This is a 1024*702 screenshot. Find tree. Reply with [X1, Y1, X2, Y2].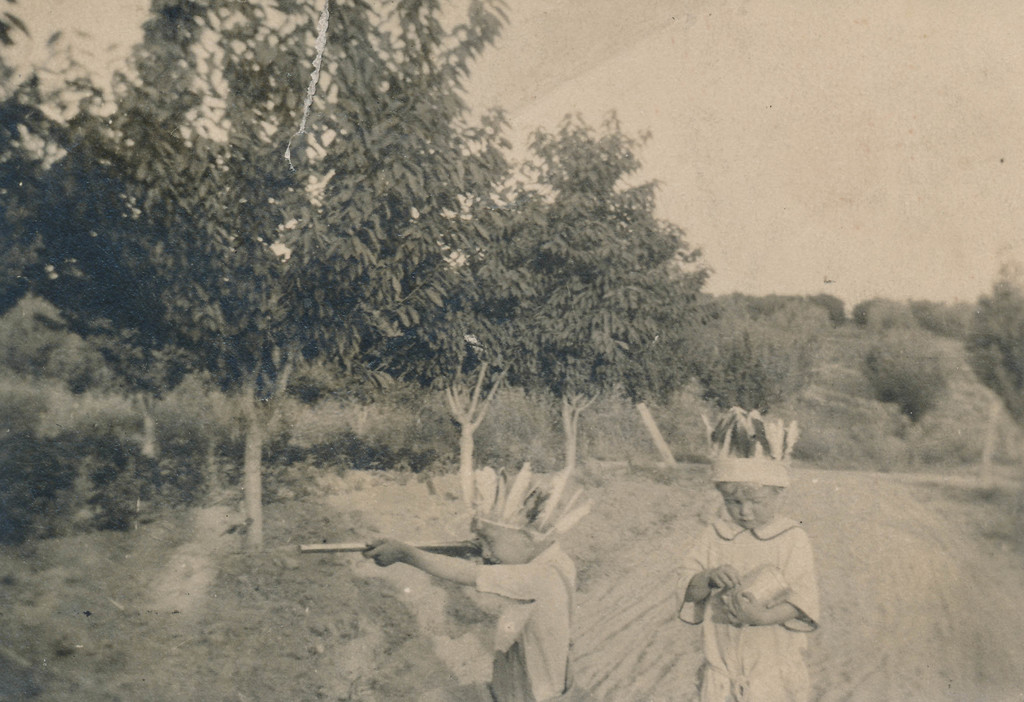
[478, 102, 717, 439].
